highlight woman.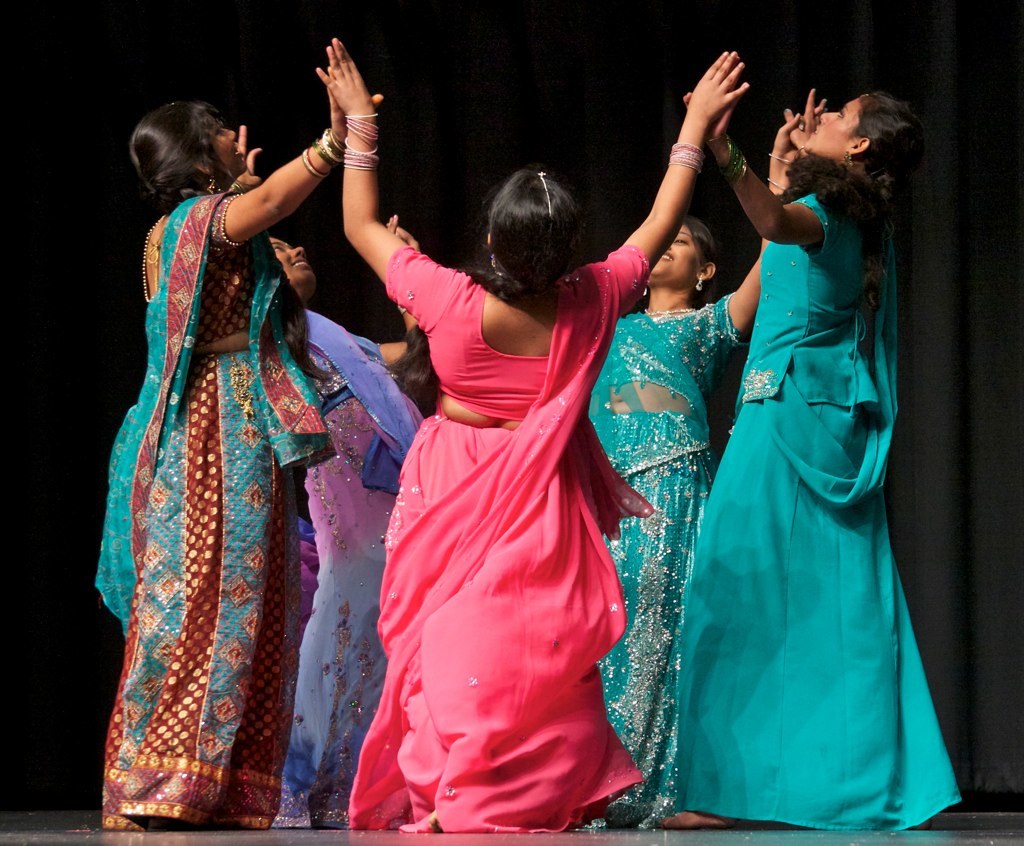
Highlighted region: 308/42/757/836.
